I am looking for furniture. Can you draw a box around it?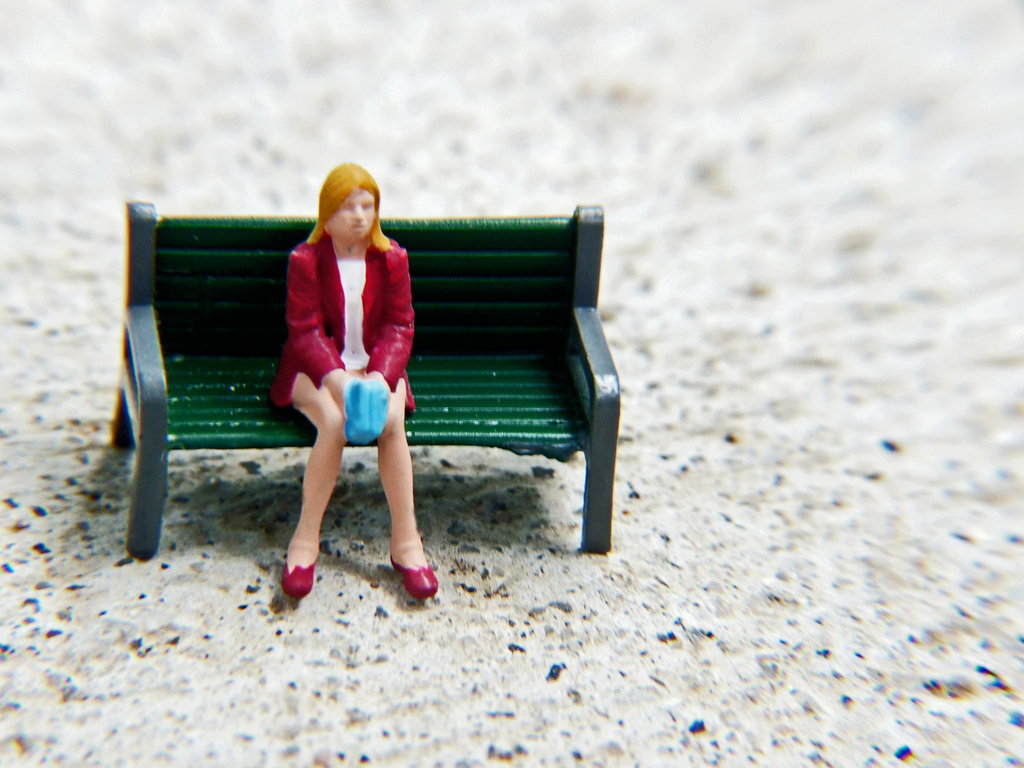
Sure, the bounding box is {"left": 107, "top": 199, "right": 621, "bottom": 565}.
